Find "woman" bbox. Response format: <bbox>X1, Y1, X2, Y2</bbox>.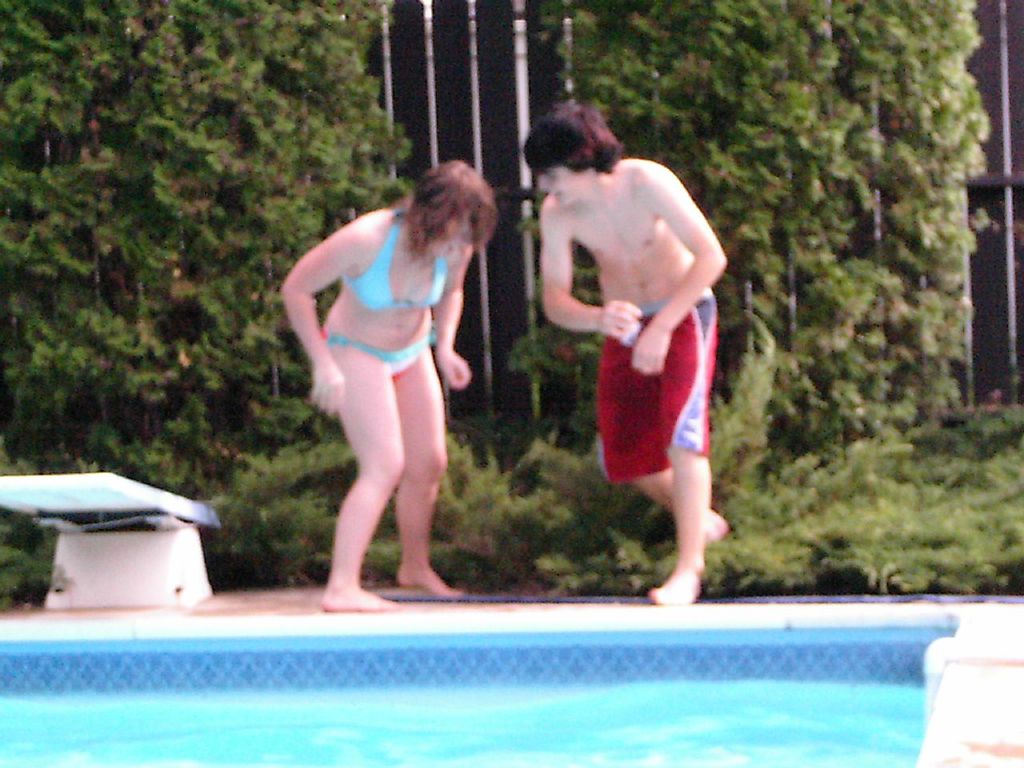
<bbox>292, 146, 496, 613</bbox>.
